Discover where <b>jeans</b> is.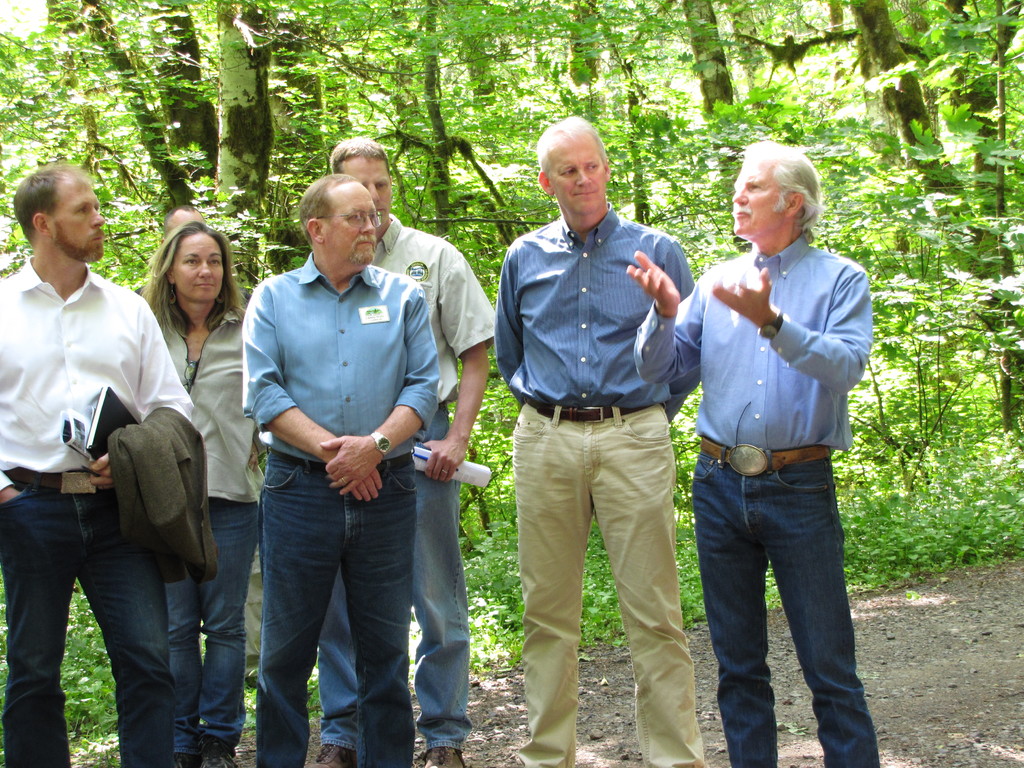
Discovered at 255:440:409:767.
